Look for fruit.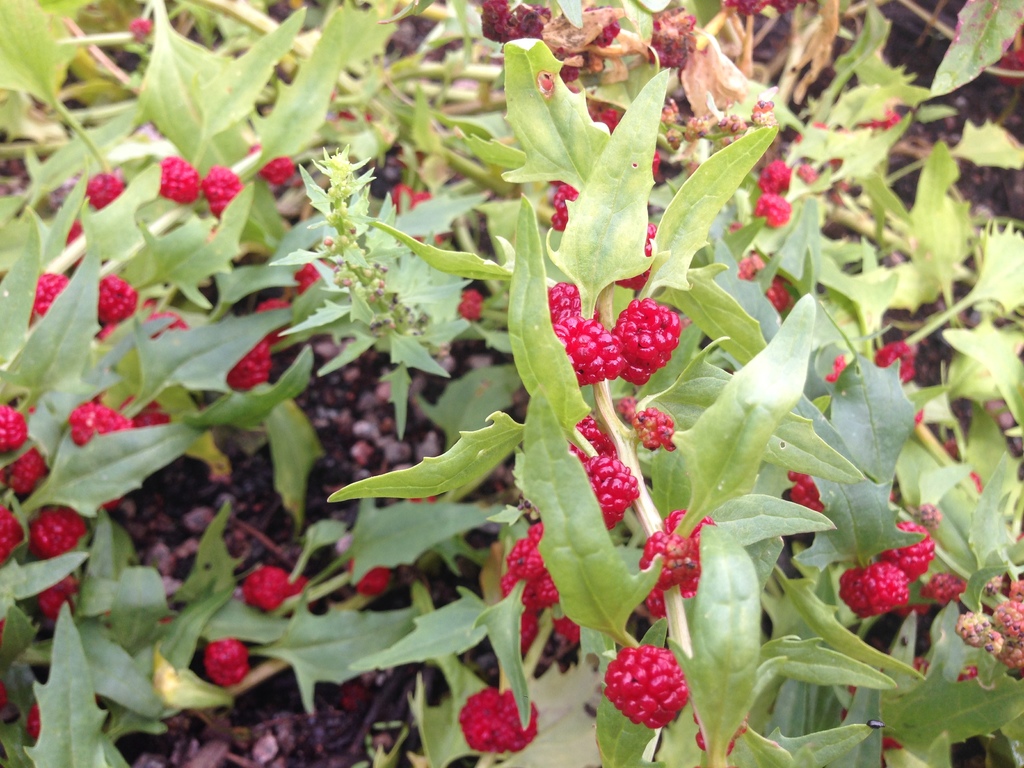
Found: pyautogui.locateOnScreen(88, 171, 121, 208).
